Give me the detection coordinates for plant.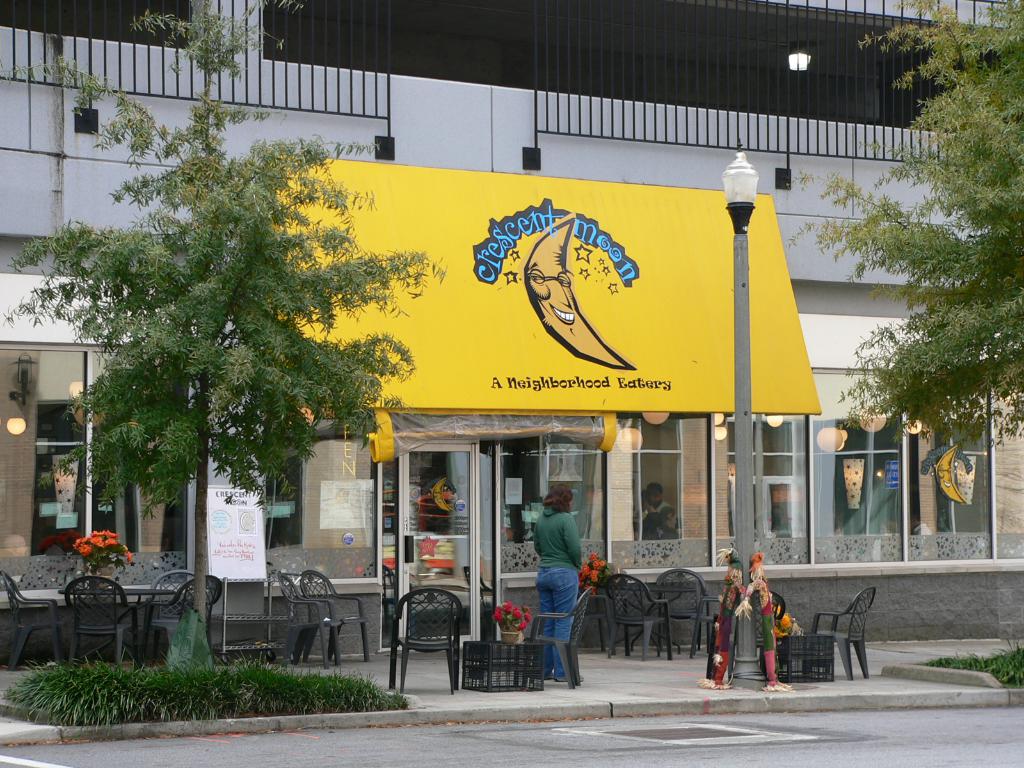
[left=65, top=523, right=140, bottom=590].
